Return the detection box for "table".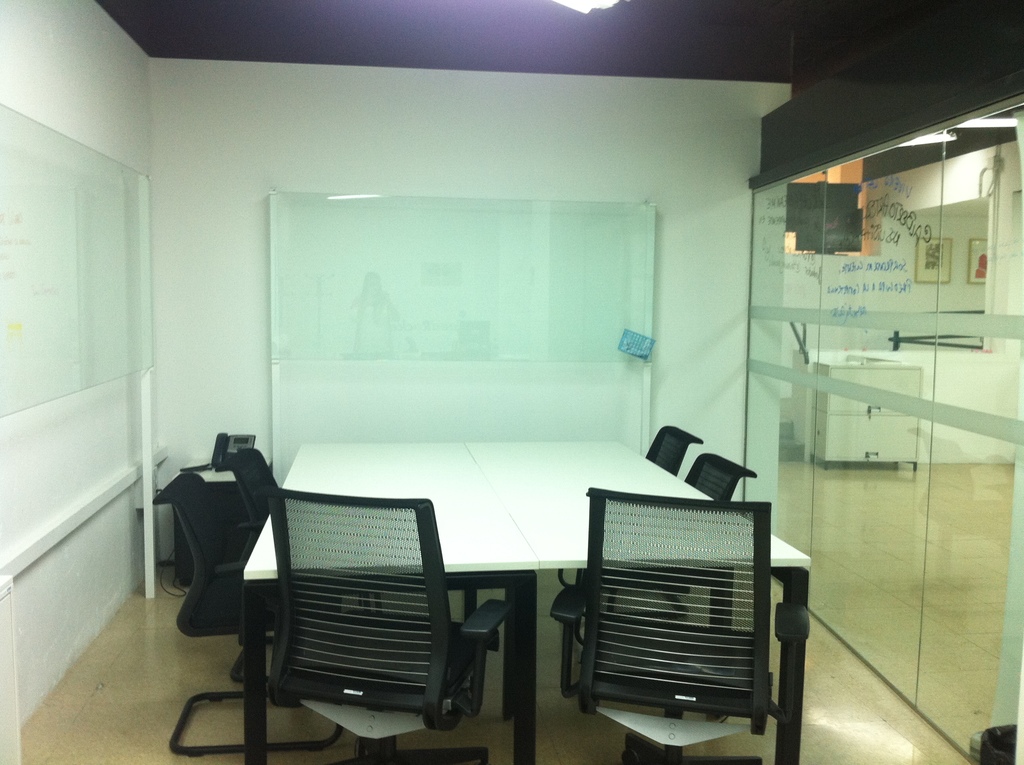
244:440:815:764.
